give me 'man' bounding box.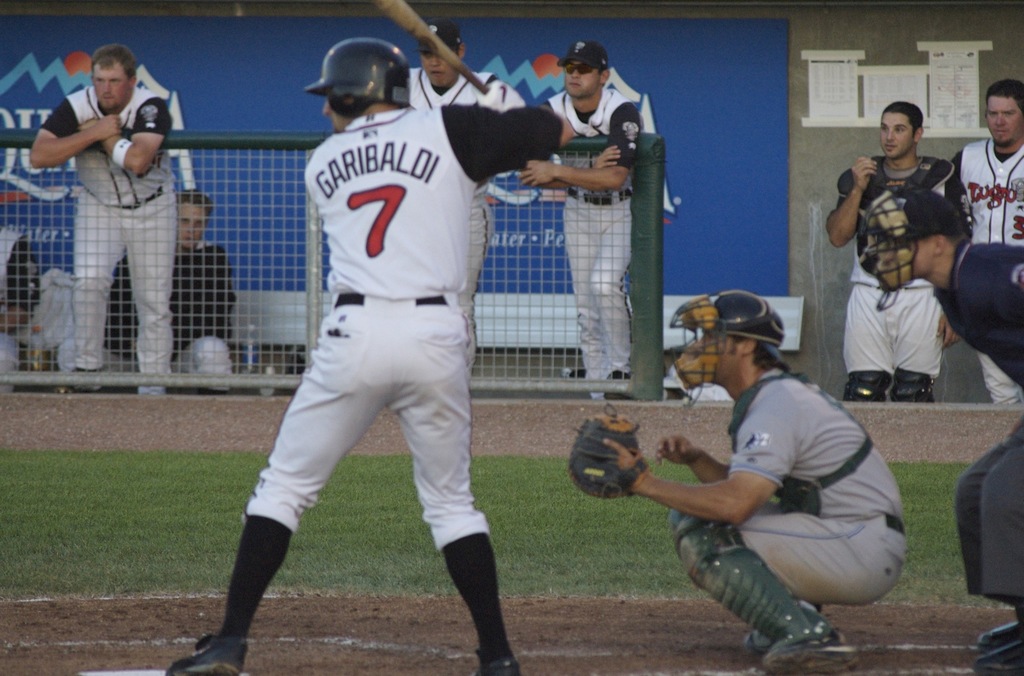
left=103, top=187, right=237, bottom=394.
